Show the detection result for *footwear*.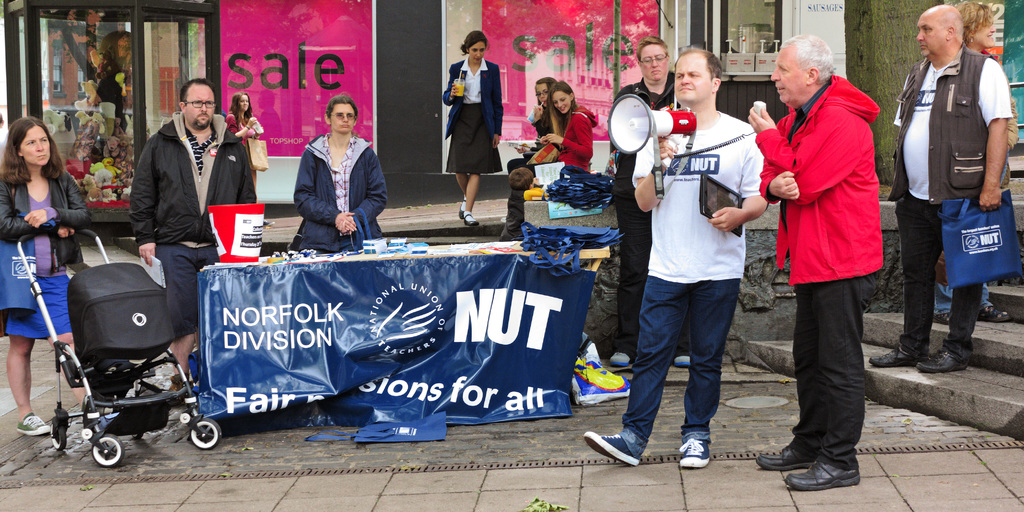
[x1=982, y1=299, x2=1013, y2=322].
